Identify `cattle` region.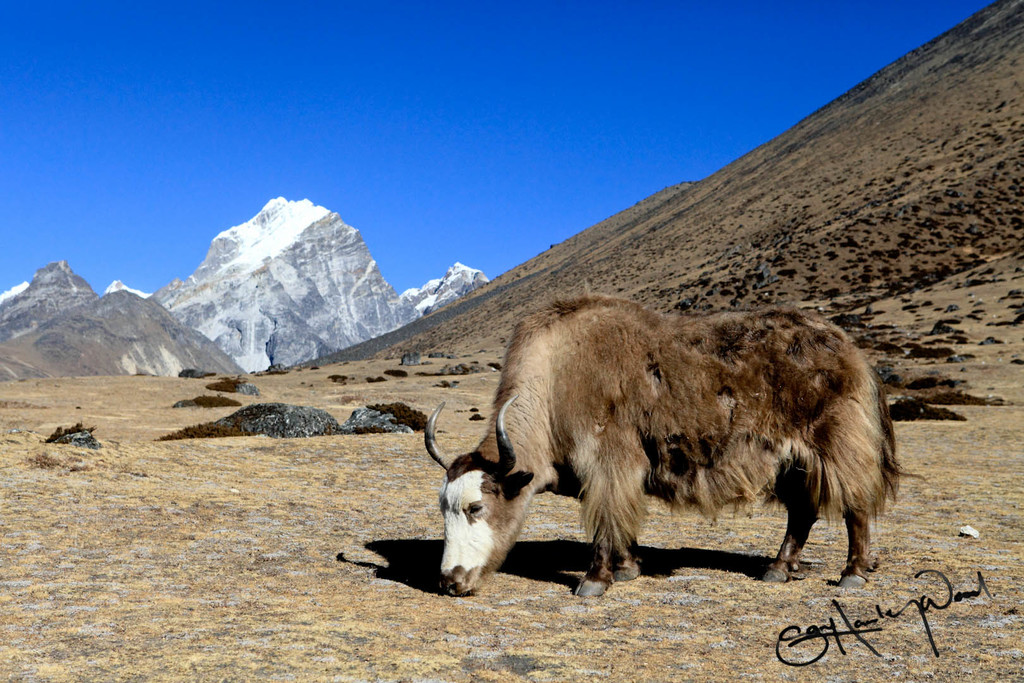
Region: (420, 287, 887, 621).
